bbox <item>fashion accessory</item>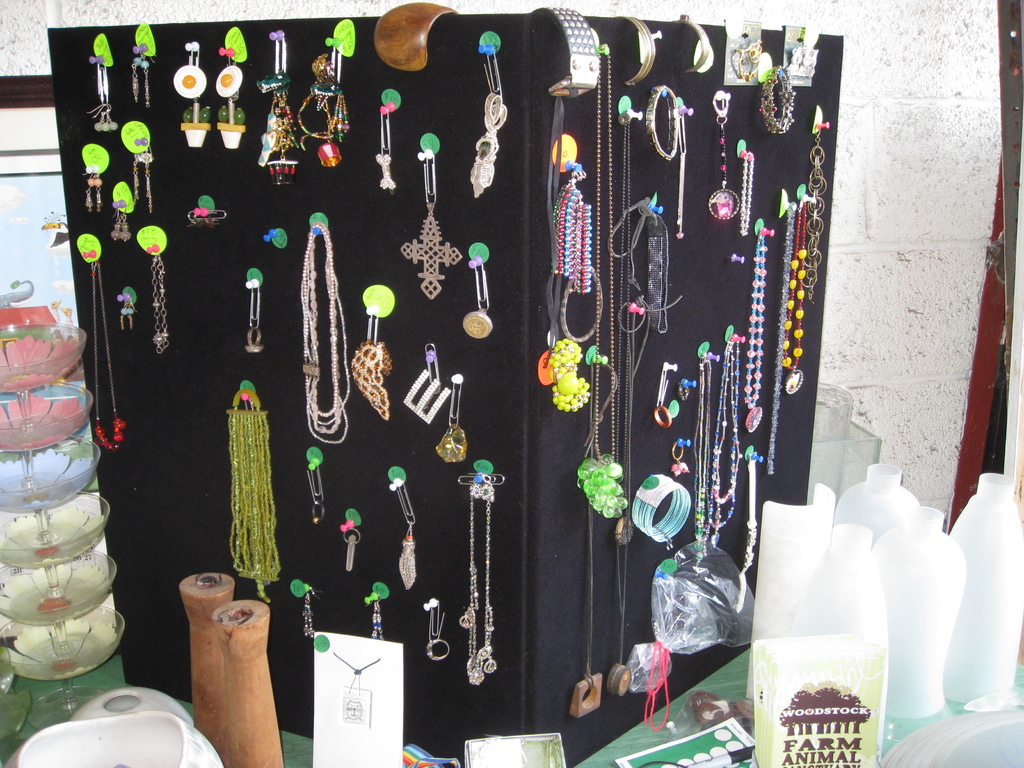
x1=467, y1=259, x2=493, y2=341
